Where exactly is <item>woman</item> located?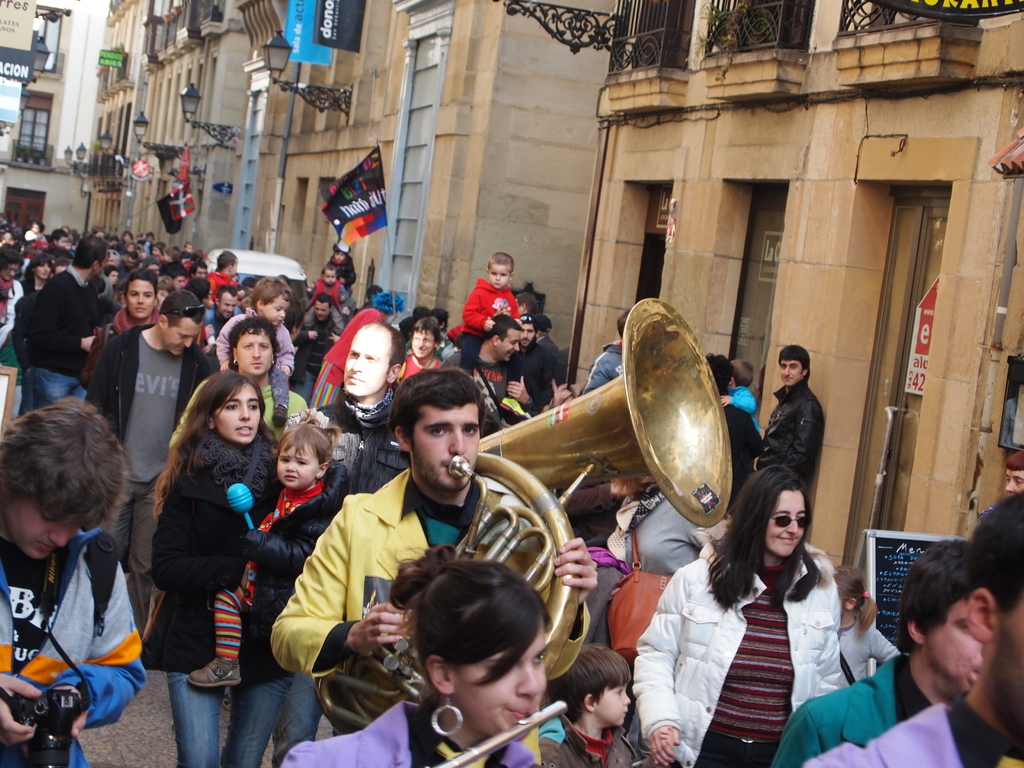
Its bounding box is (left=282, top=542, right=550, bottom=767).
